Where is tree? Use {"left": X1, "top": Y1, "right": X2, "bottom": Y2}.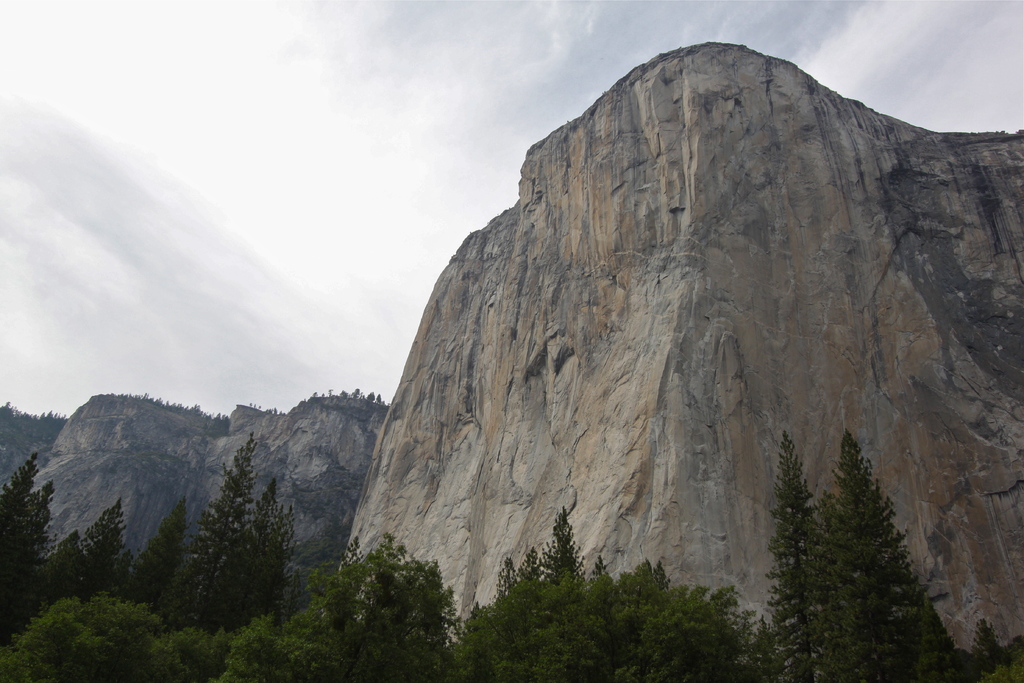
{"left": 106, "top": 548, "right": 136, "bottom": 600}.
